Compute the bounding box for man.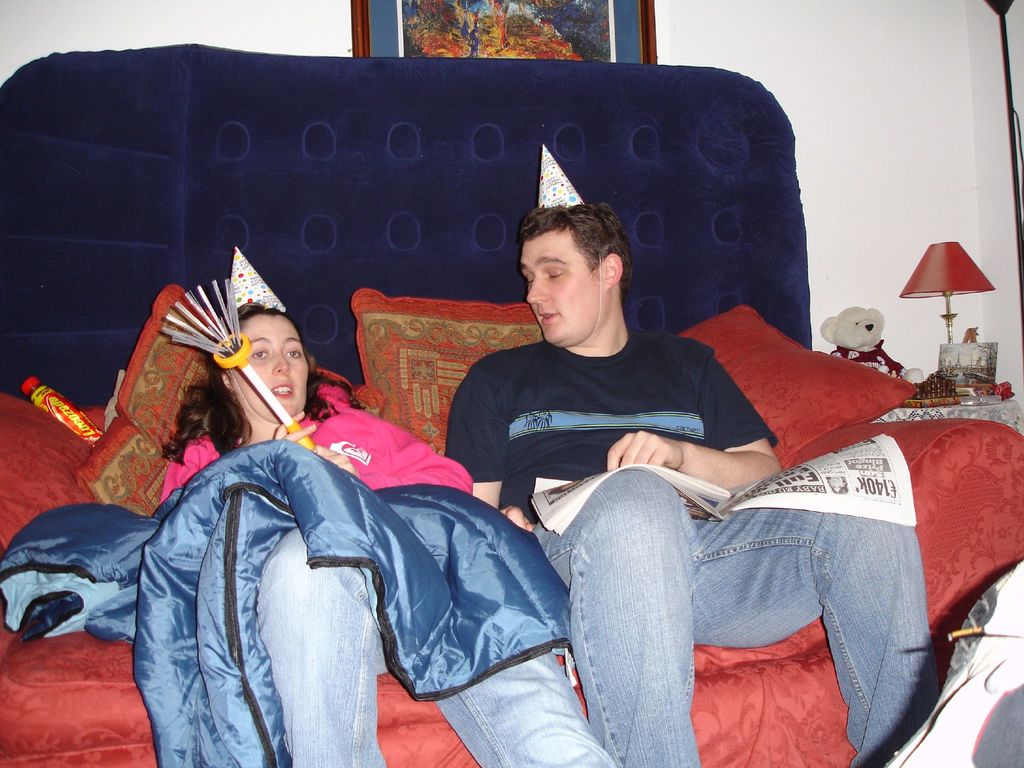
bbox=(435, 209, 931, 732).
